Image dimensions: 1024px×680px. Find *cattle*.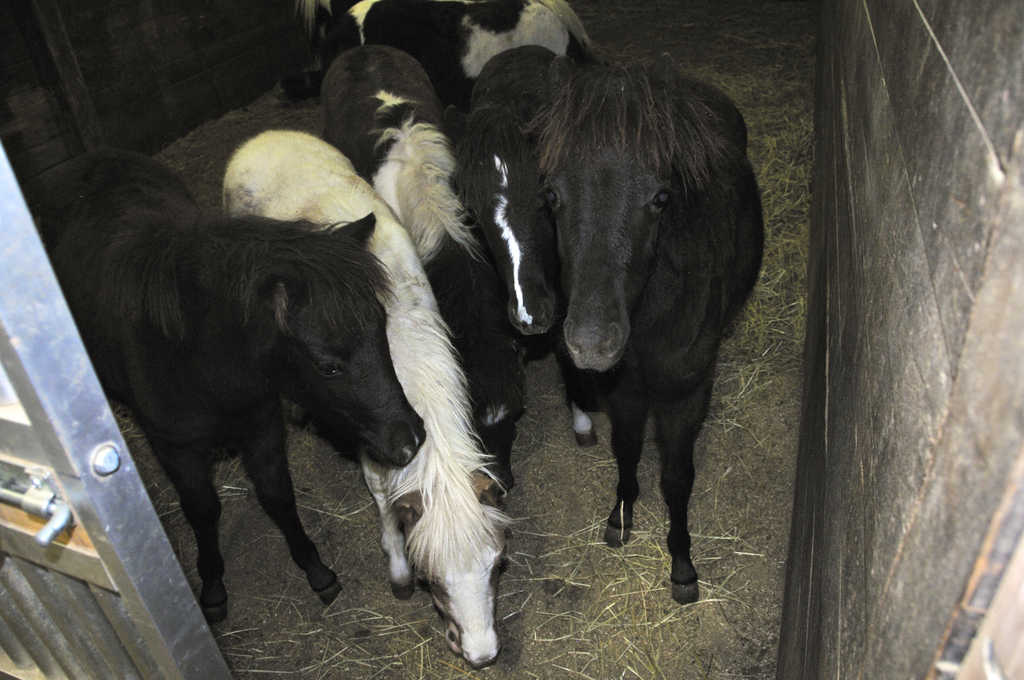
{"left": 321, "top": 48, "right": 514, "bottom": 492}.
